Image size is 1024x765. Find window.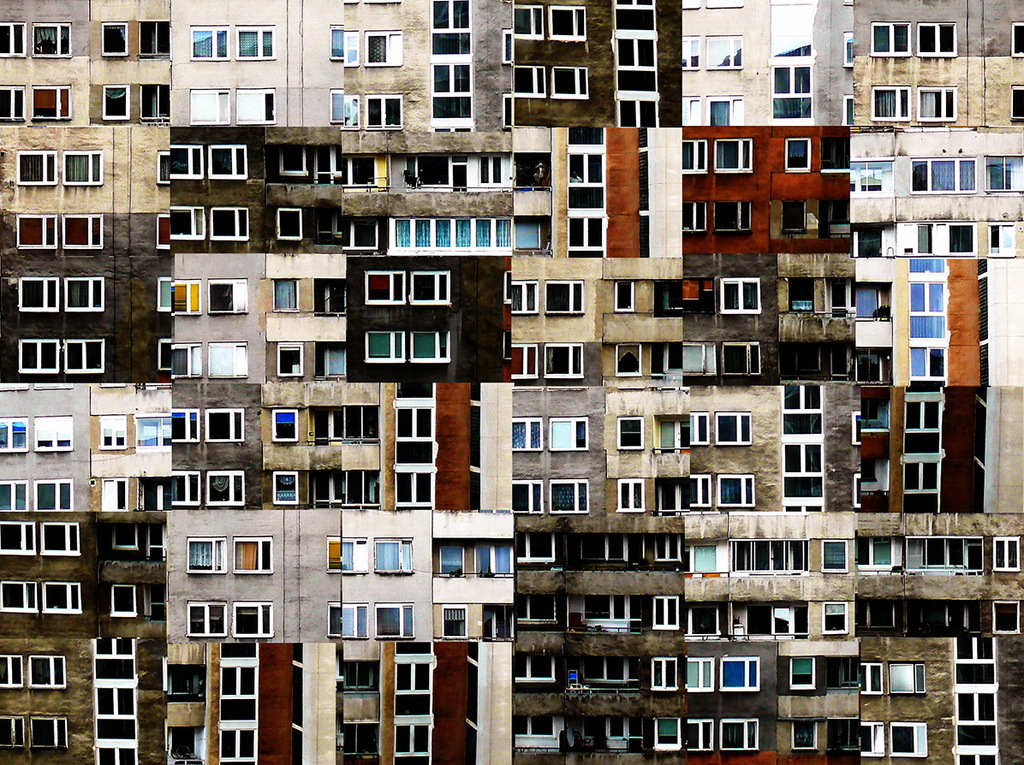
x1=158, y1=341, x2=194, y2=375.
